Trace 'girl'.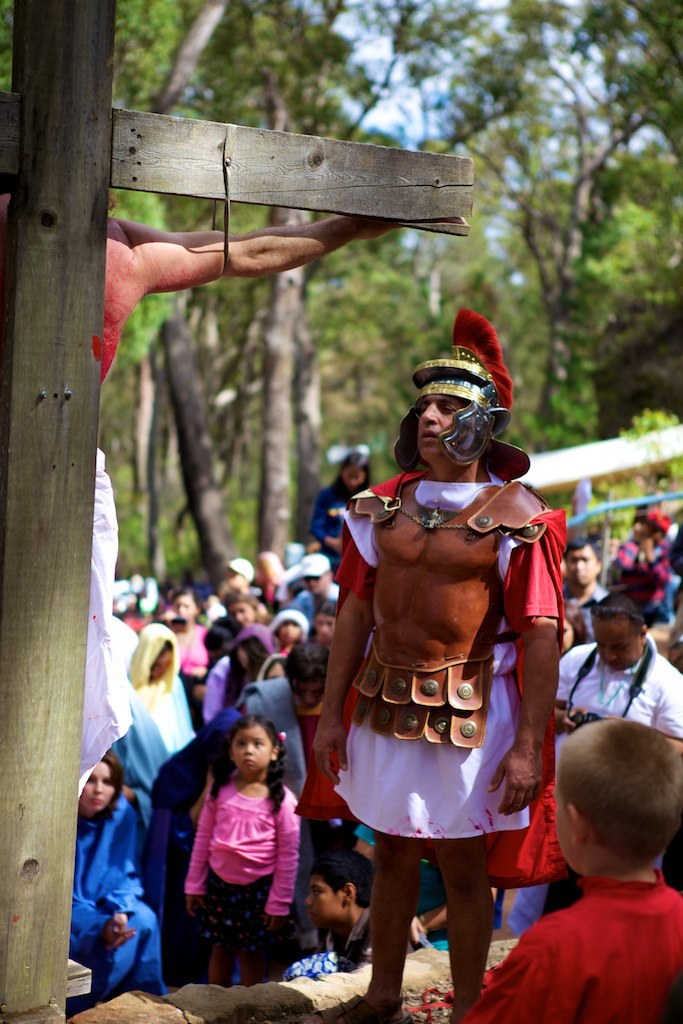
Traced to (278,606,306,654).
